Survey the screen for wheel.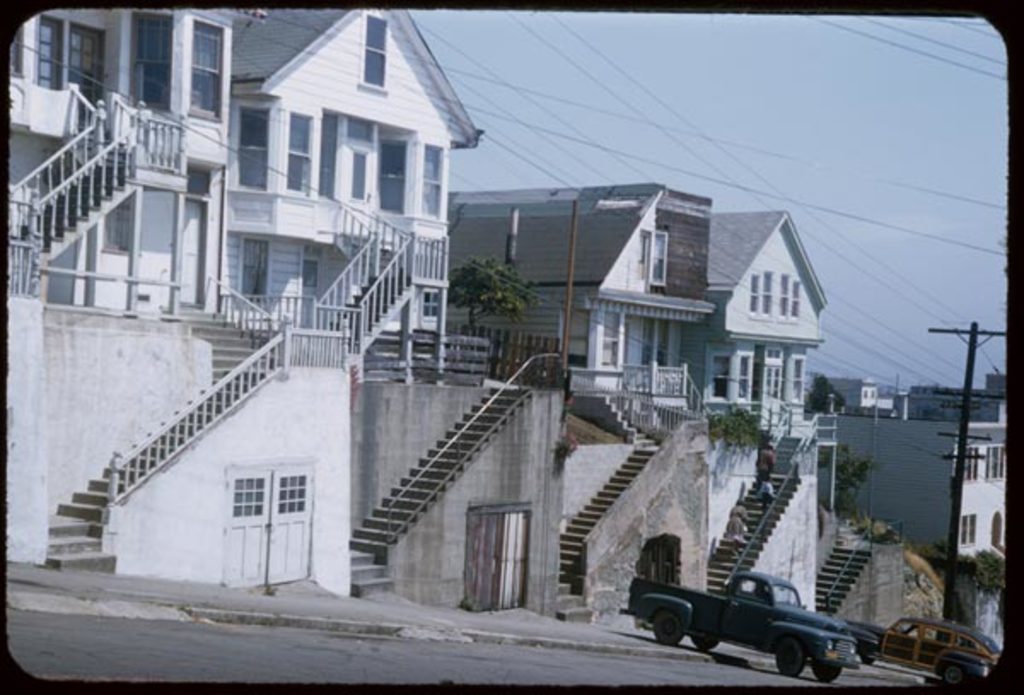
Survey found: (left=819, top=663, right=845, bottom=685).
